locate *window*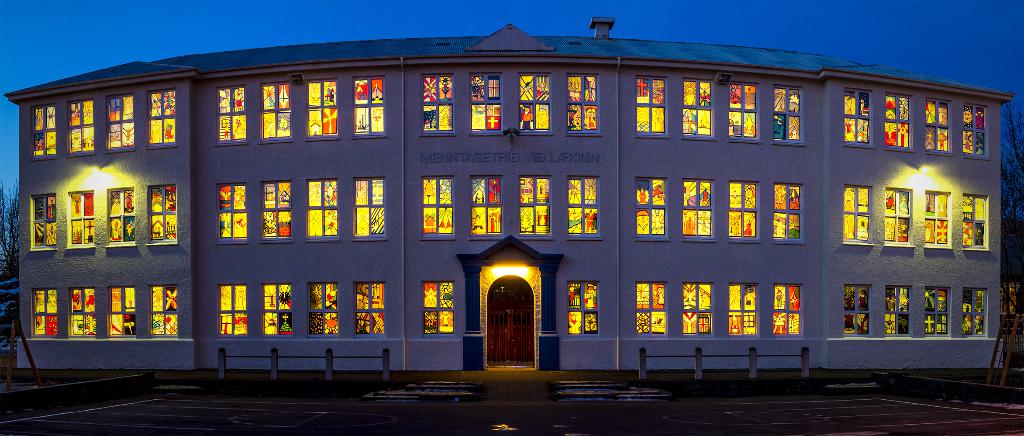
rect(217, 289, 248, 340)
